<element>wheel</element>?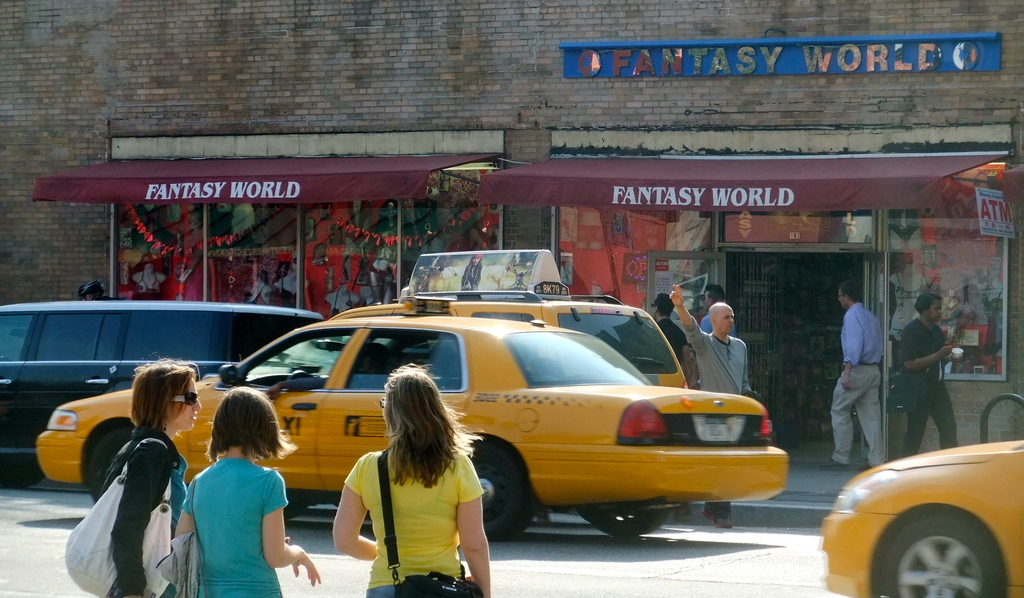
region(467, 440, 536, 544)
